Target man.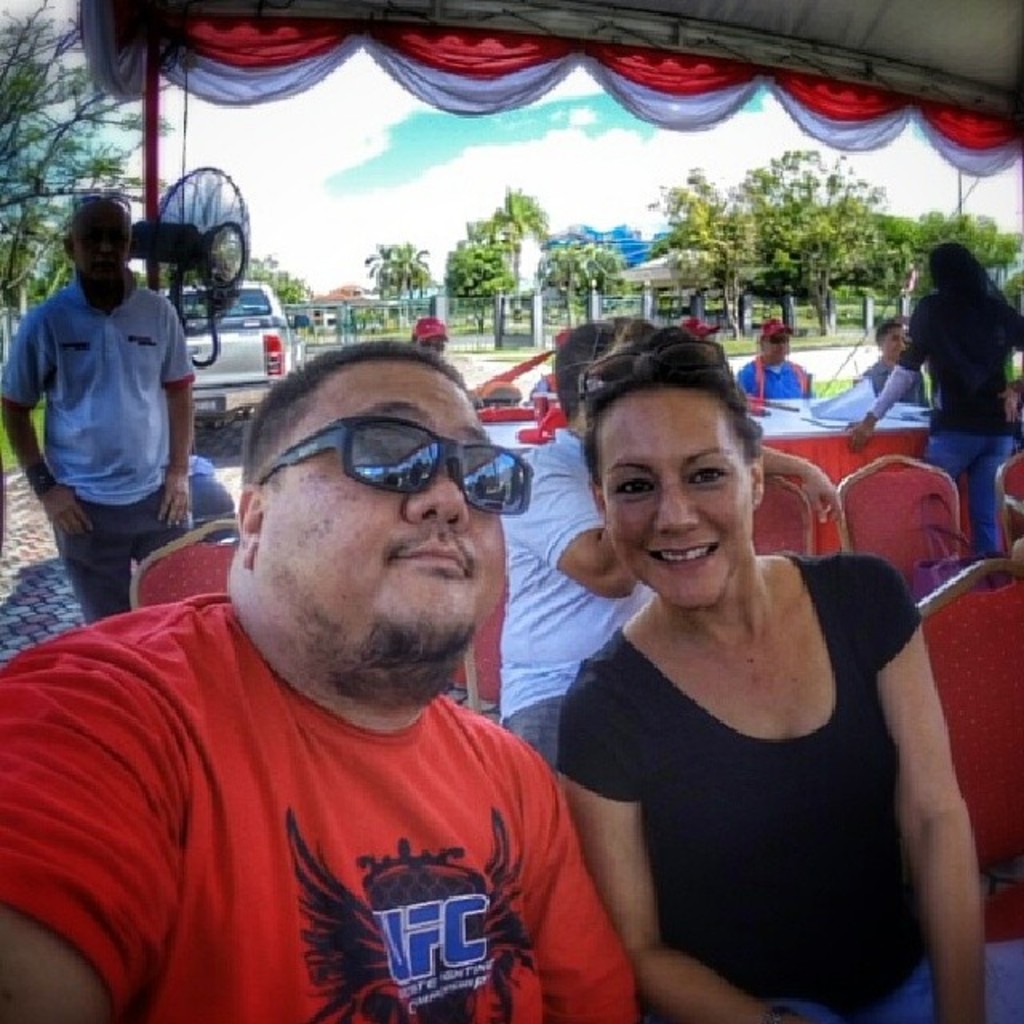
Target region: (859,306,936,418).
